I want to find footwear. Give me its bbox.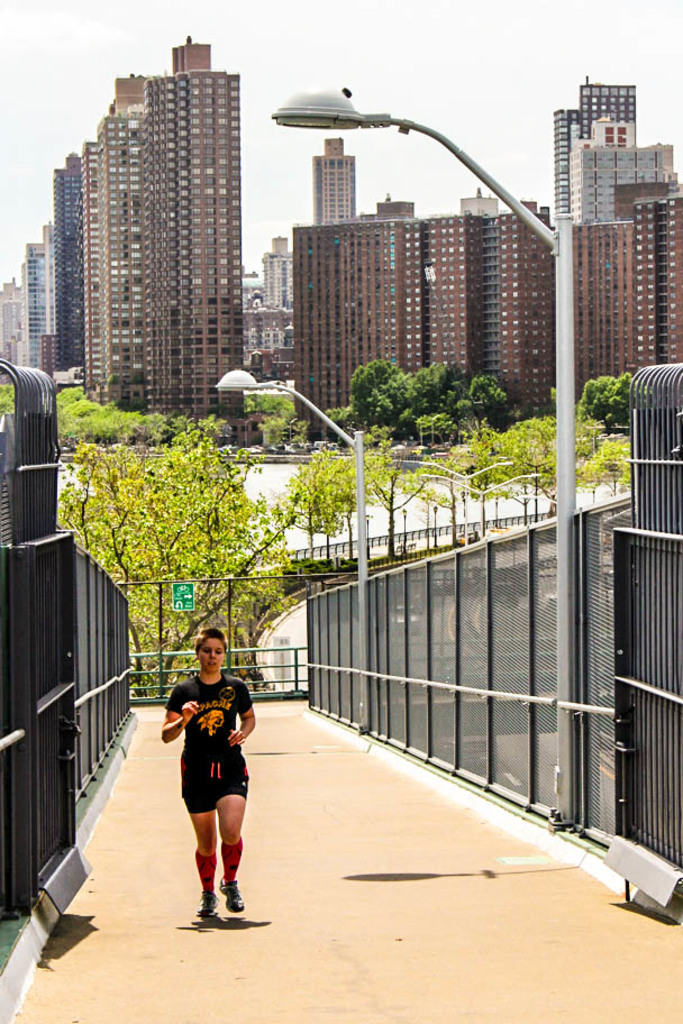
pyautogui.locateOnScreen(219, 869, 246, 916).
